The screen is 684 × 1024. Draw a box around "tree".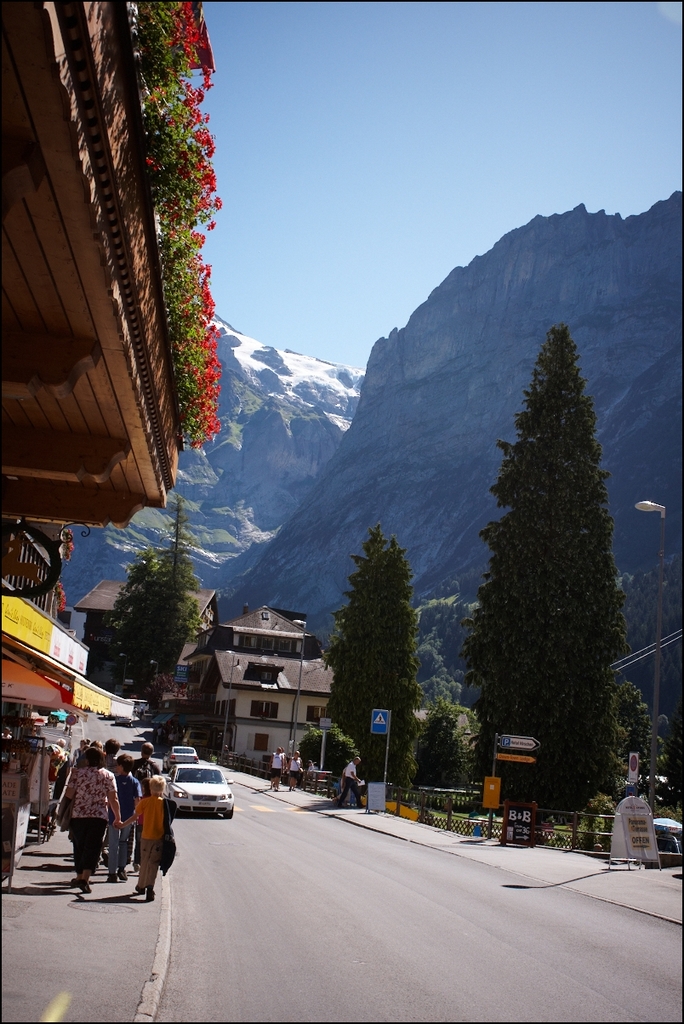
610,676,653,800.
